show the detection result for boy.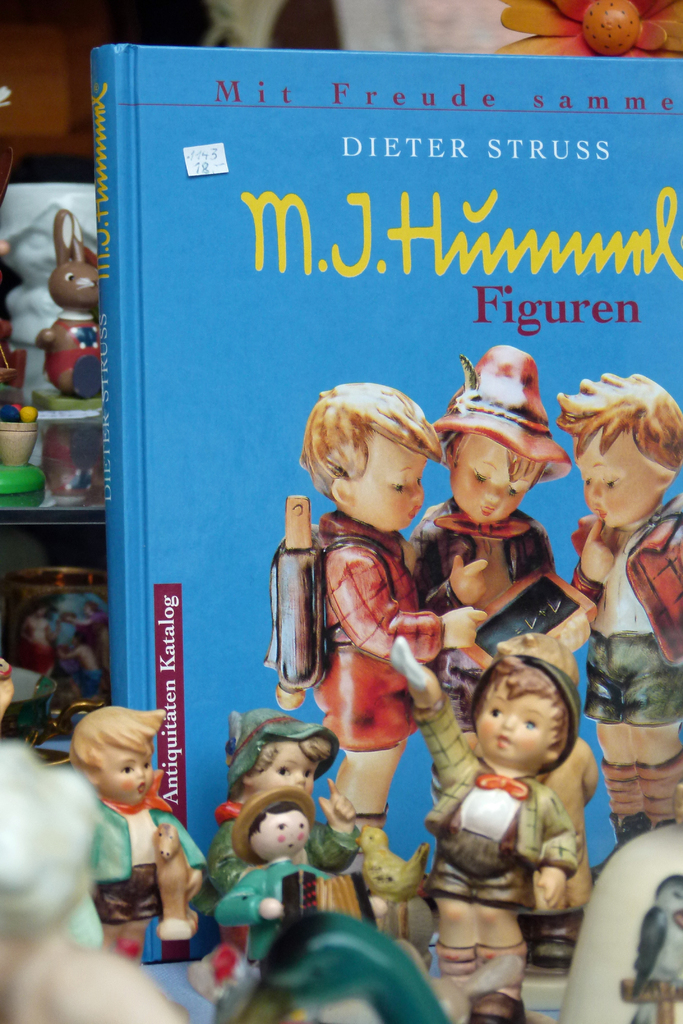
<bbox>557, 374, 682, 845</bbox>.
